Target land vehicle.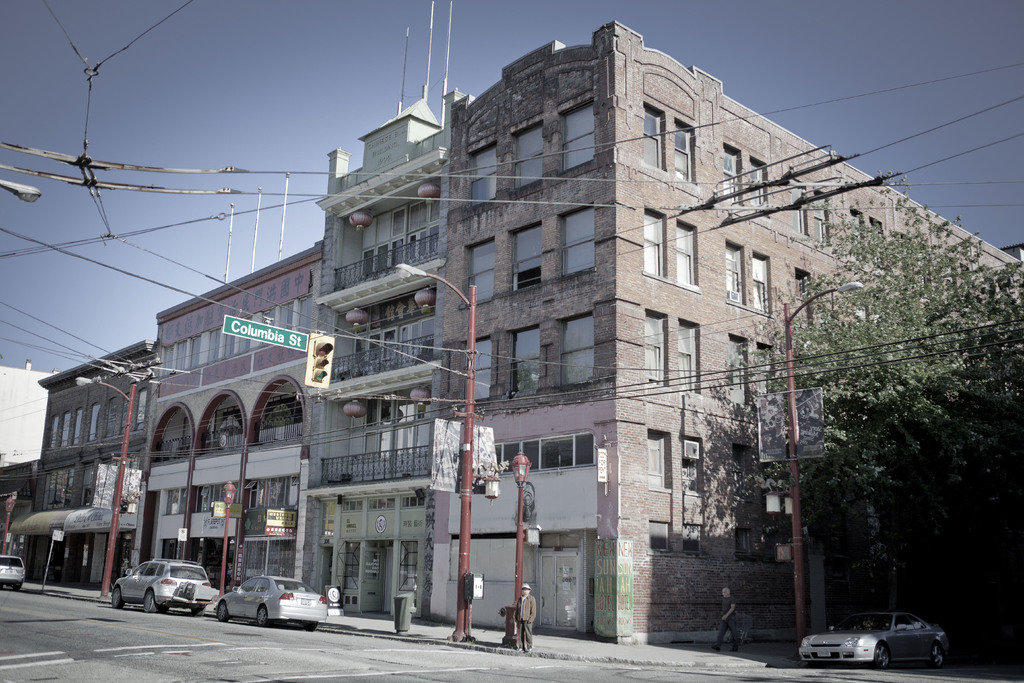
Target region: crop(795, 609, 955, 671).
